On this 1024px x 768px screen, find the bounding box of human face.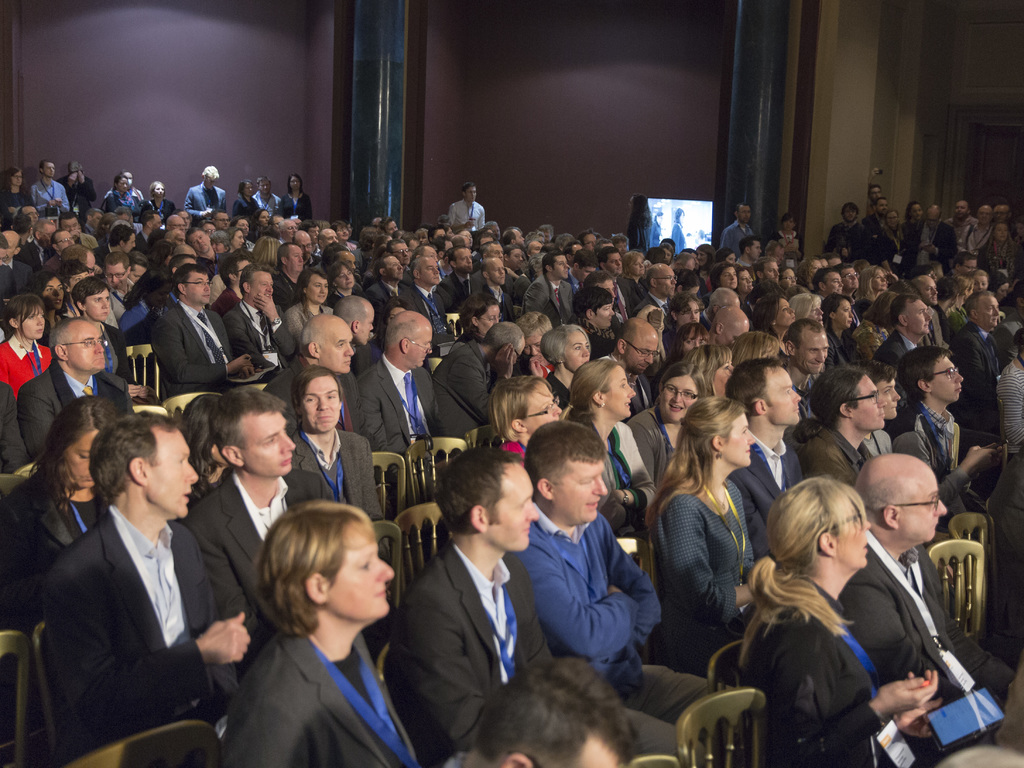
Bounding box: crop(582, 233, 596, 247).
